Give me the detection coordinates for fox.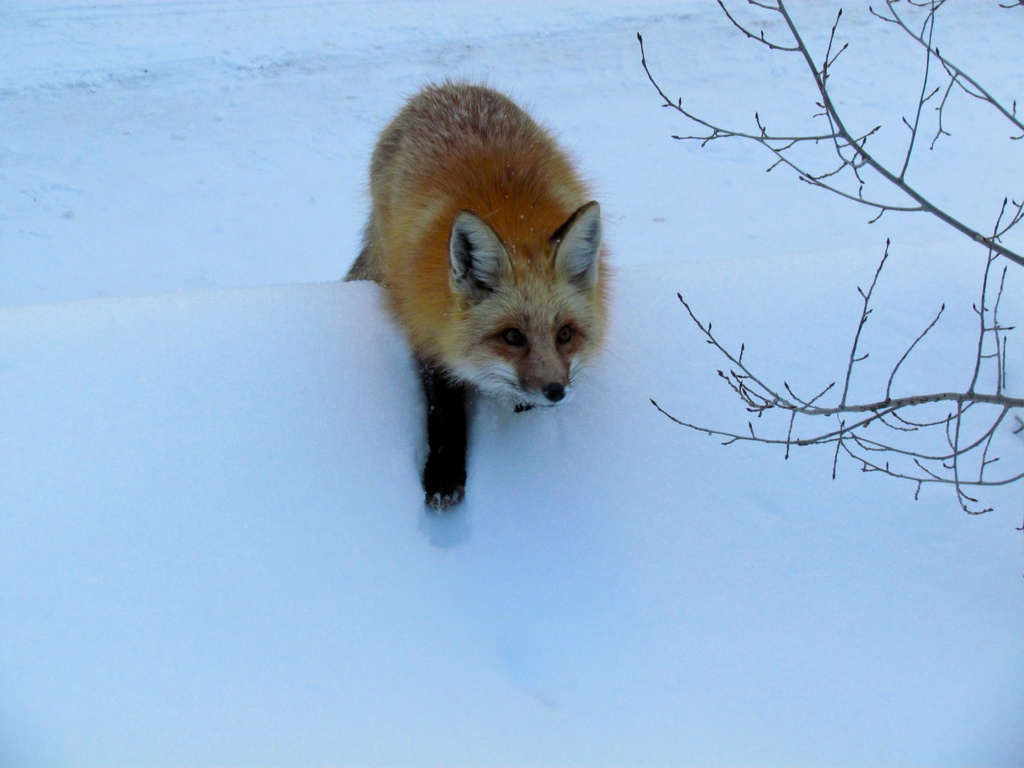
340/69/618/512.
